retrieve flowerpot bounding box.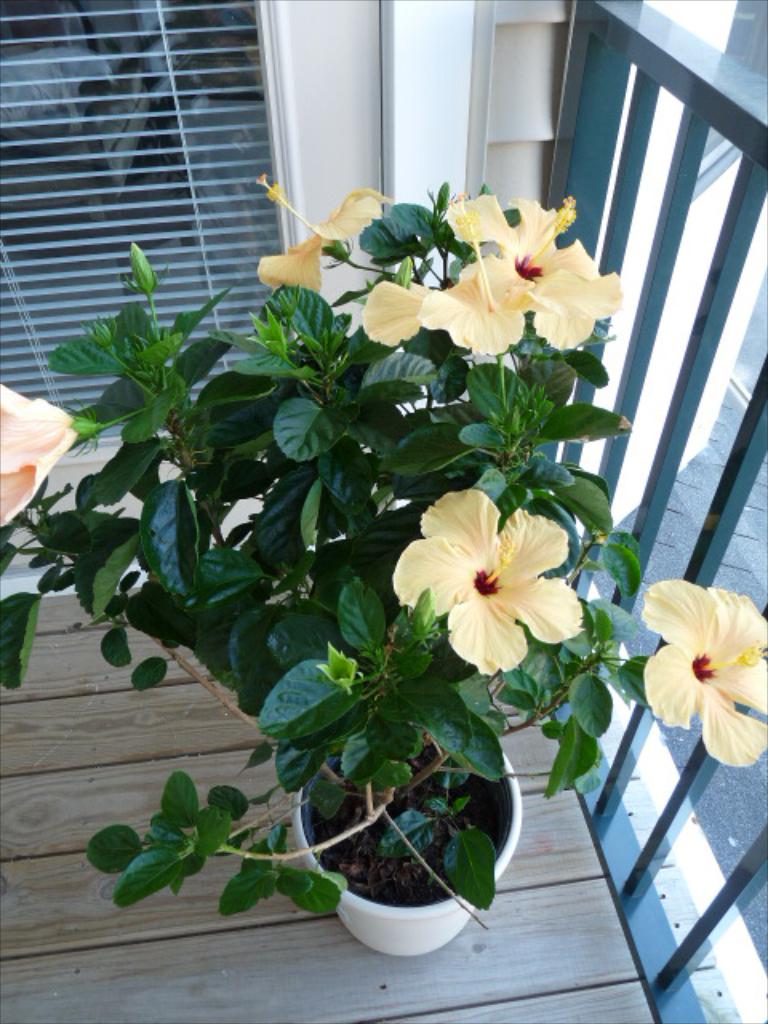
Bounding box: [314,765,506,942].
